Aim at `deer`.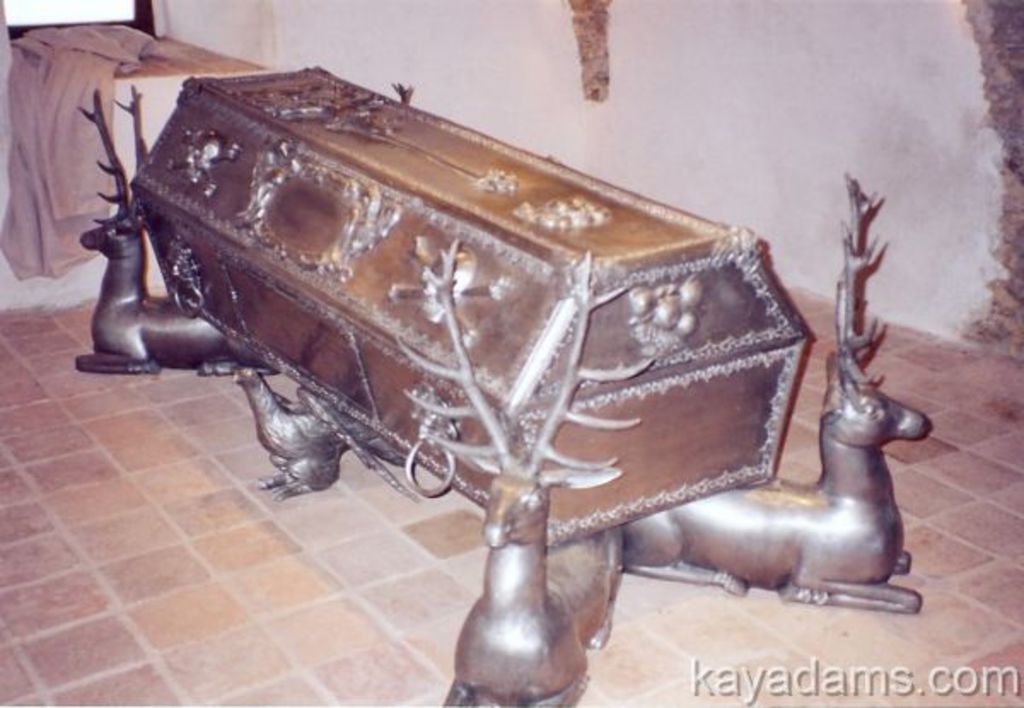
Aimed at bbox(422, 235, 625, 706).
